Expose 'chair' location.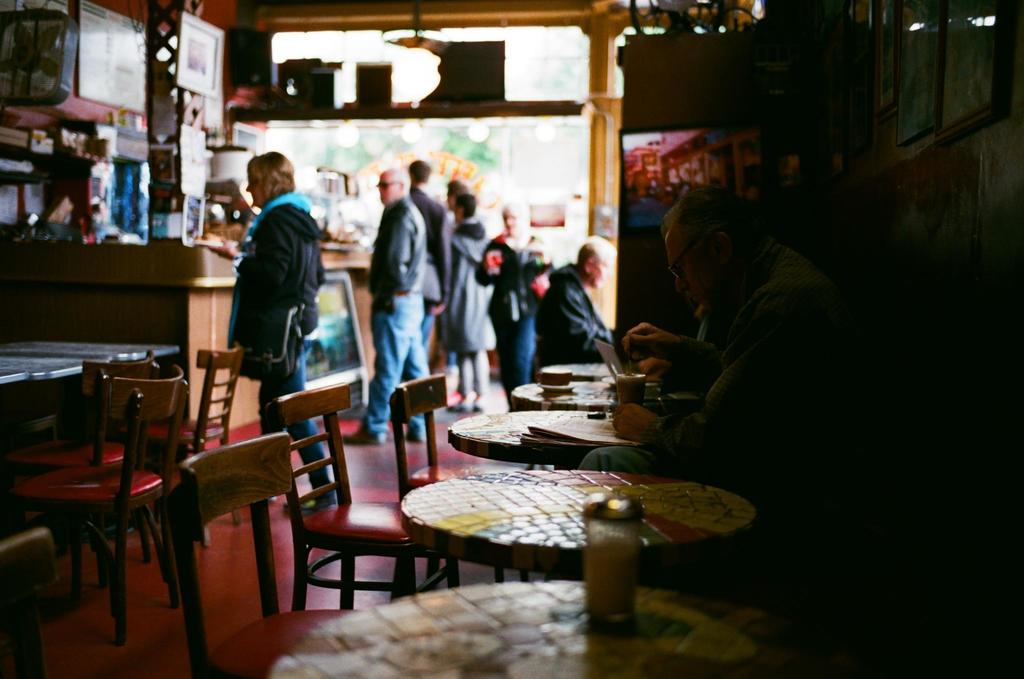
Exposed at [left=178, top=434, right=370, bottom=670].
